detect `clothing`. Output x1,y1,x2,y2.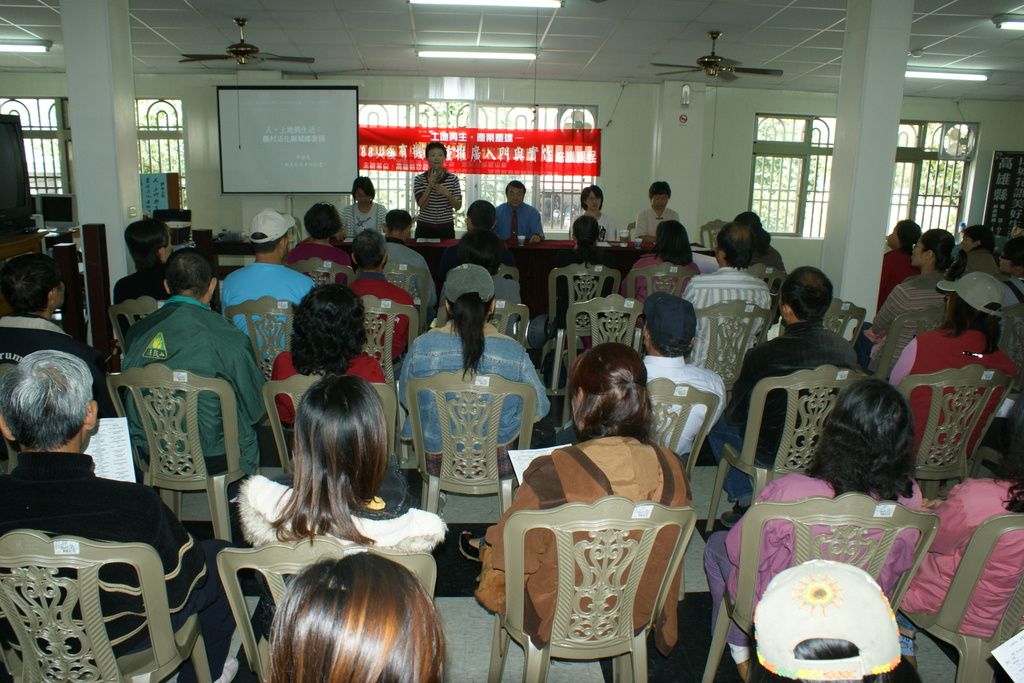
408,315,558,490.
